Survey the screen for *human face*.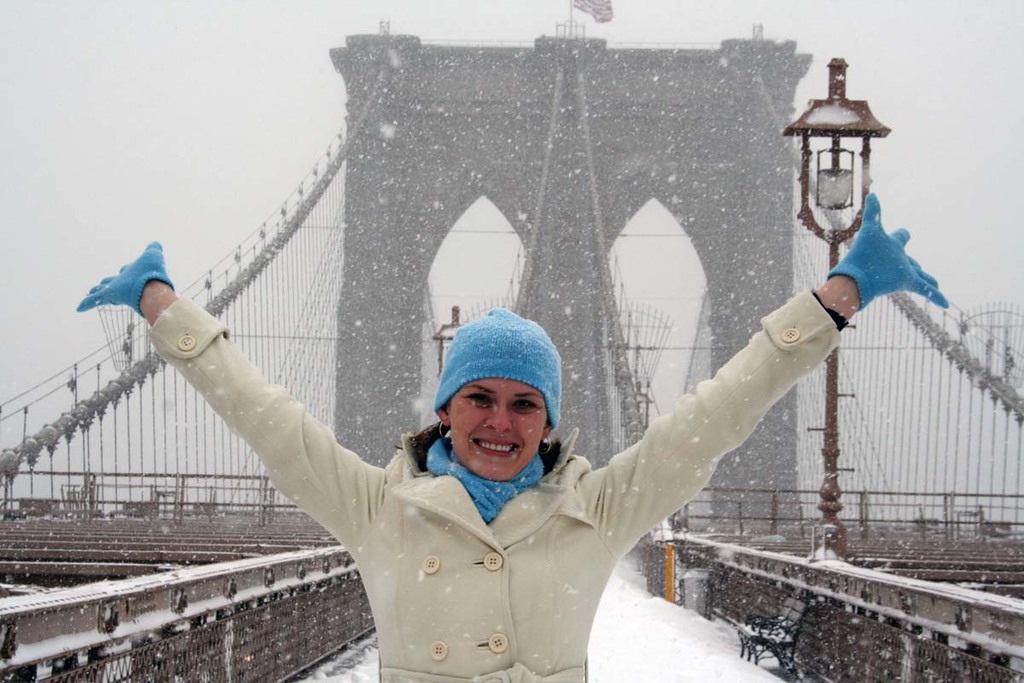
Survey found: bbox=(449, 371, 549, 482).
